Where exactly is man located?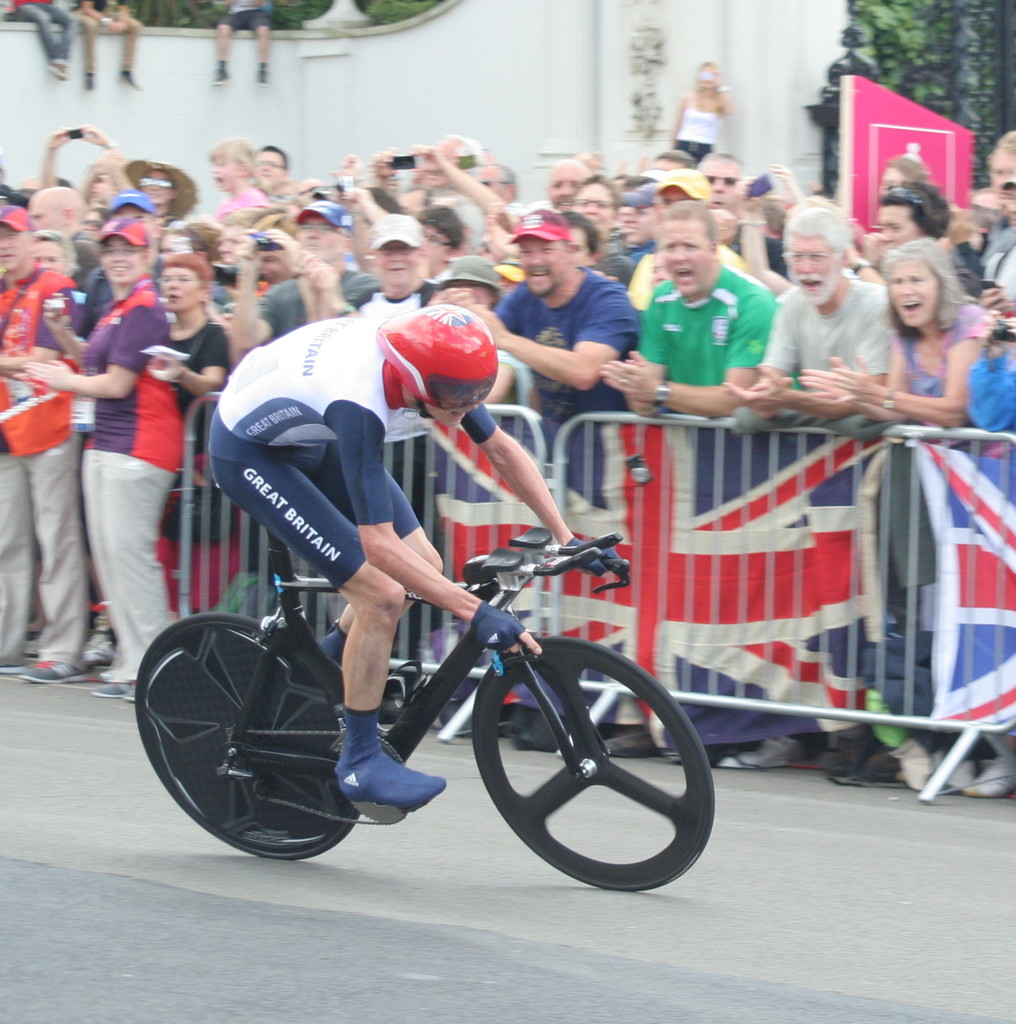
Its bounding box is box=[597, 202, 802, 421].
